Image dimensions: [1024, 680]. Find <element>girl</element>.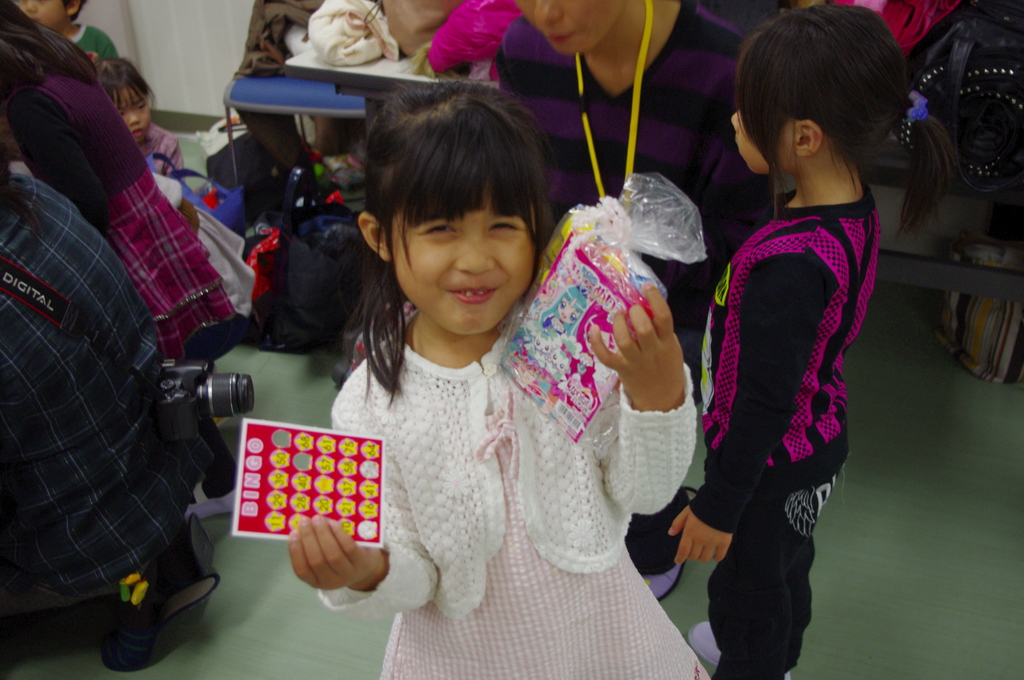
bbox=[673, 12, 910, 677].
